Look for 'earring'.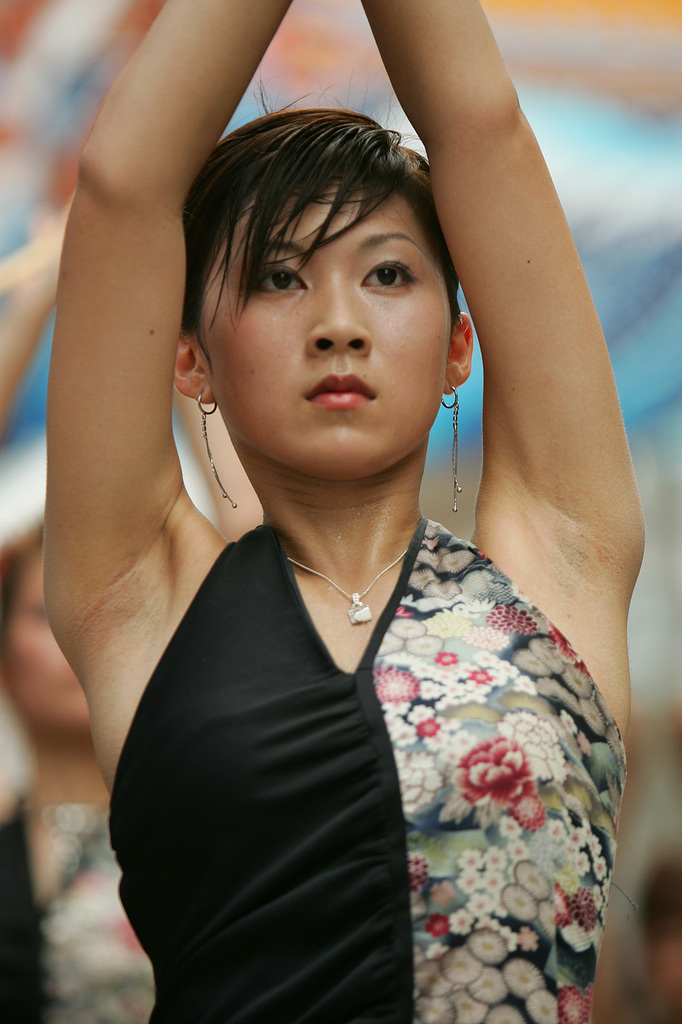
Found: box(437, 378, 465, 521).
